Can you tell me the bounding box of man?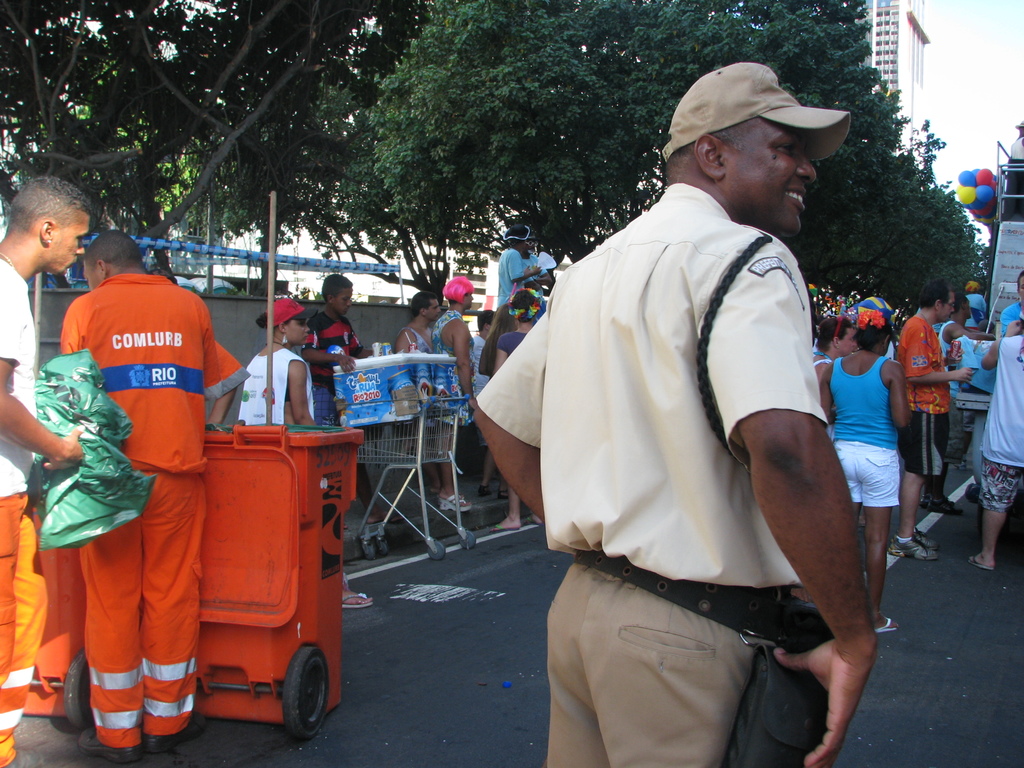
bbox=(390, 288, 444, 357).
